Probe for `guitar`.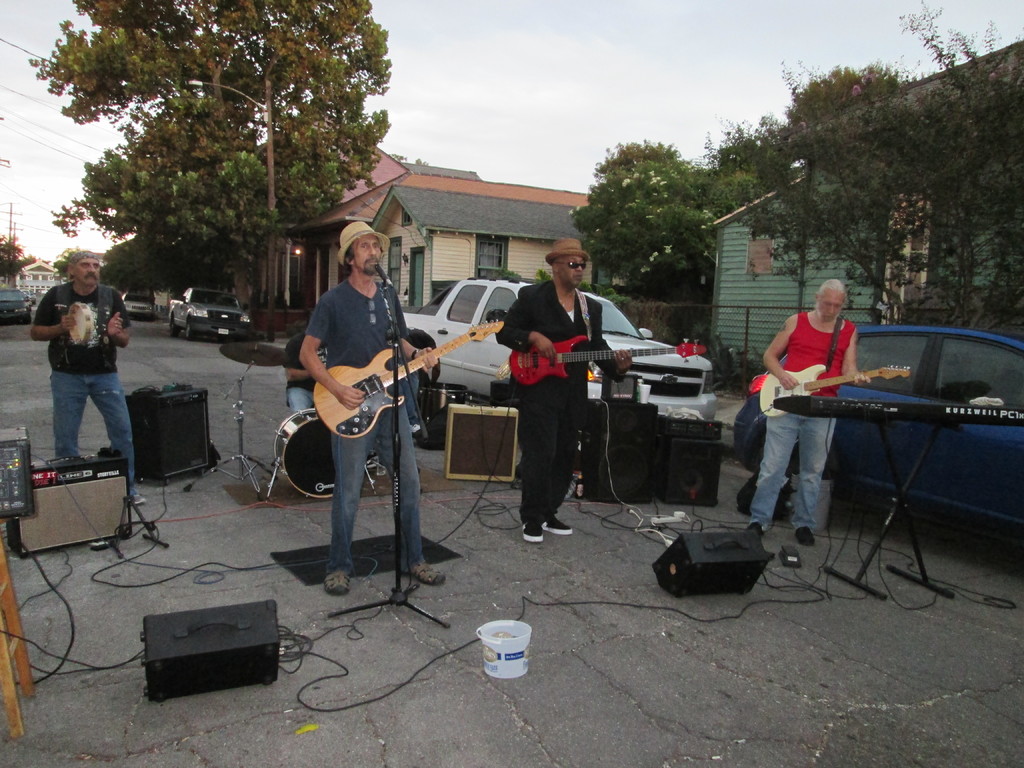
Probe result: [508, 331, 714, 385].
